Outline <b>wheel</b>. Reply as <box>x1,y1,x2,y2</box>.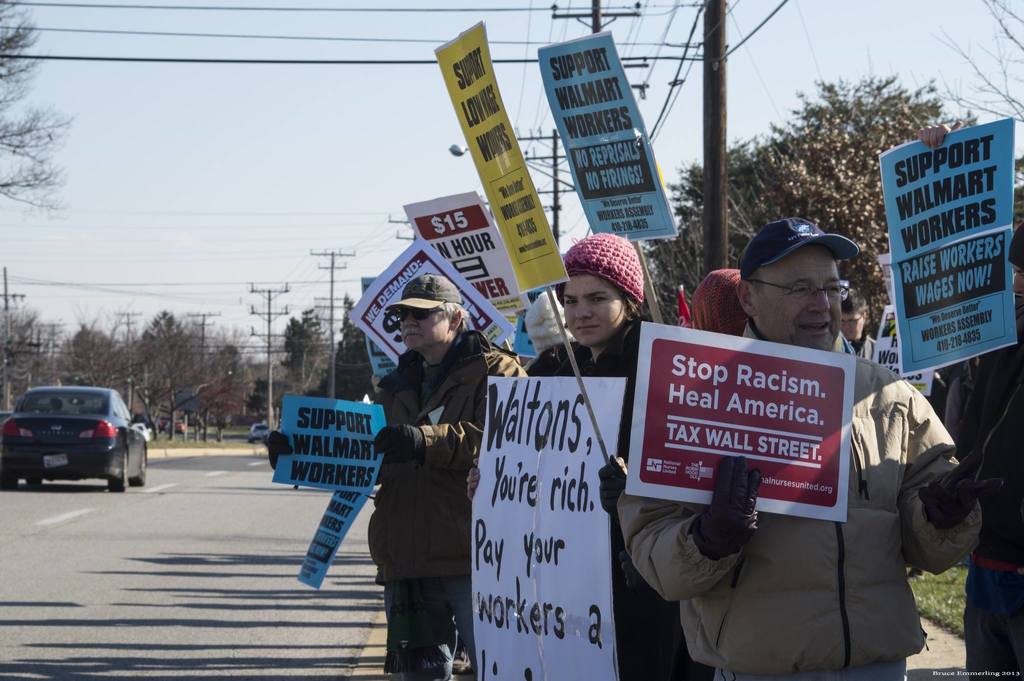
<box>26,477,40,487</box>.
